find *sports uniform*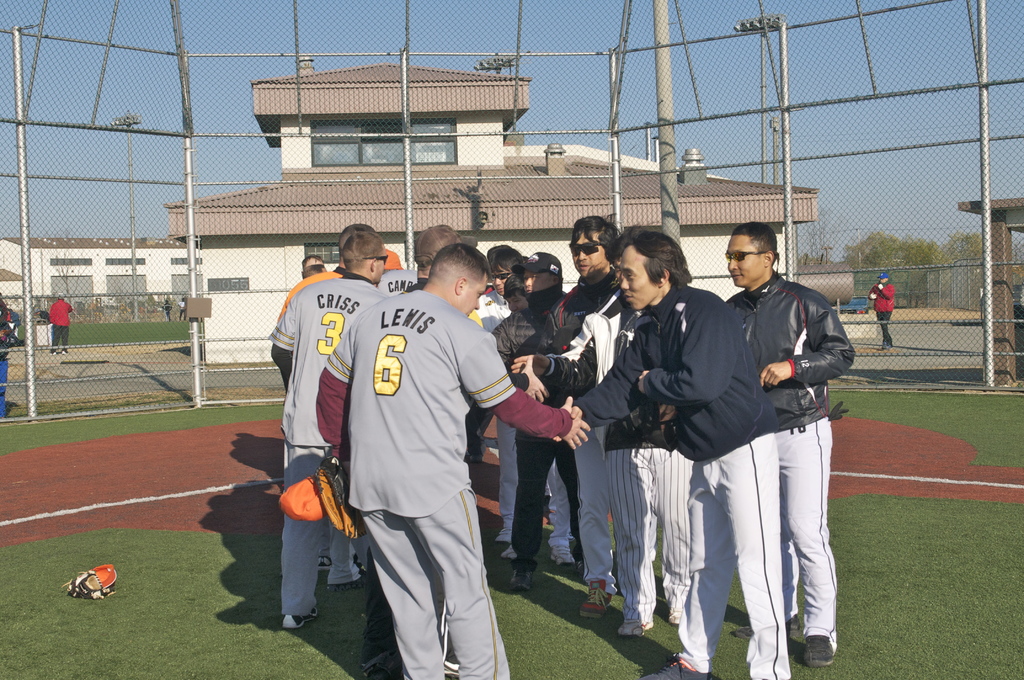
<bbox>605, 381, 701, 639</bbox>
